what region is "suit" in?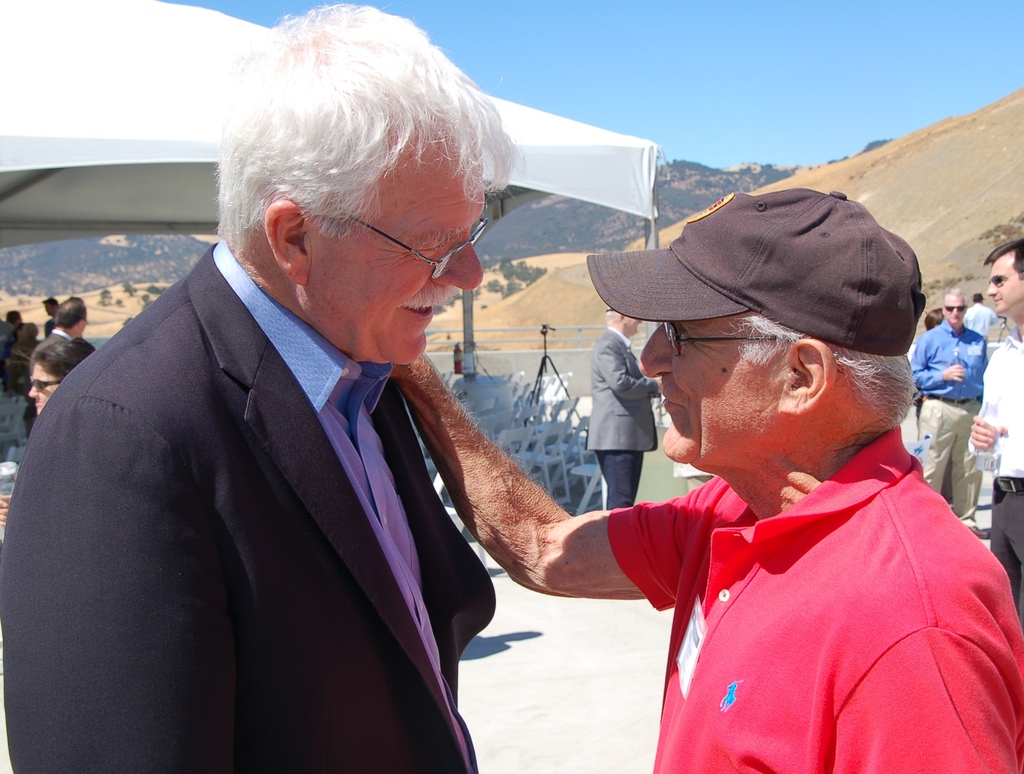
rect(29, 171, 552, 773).
